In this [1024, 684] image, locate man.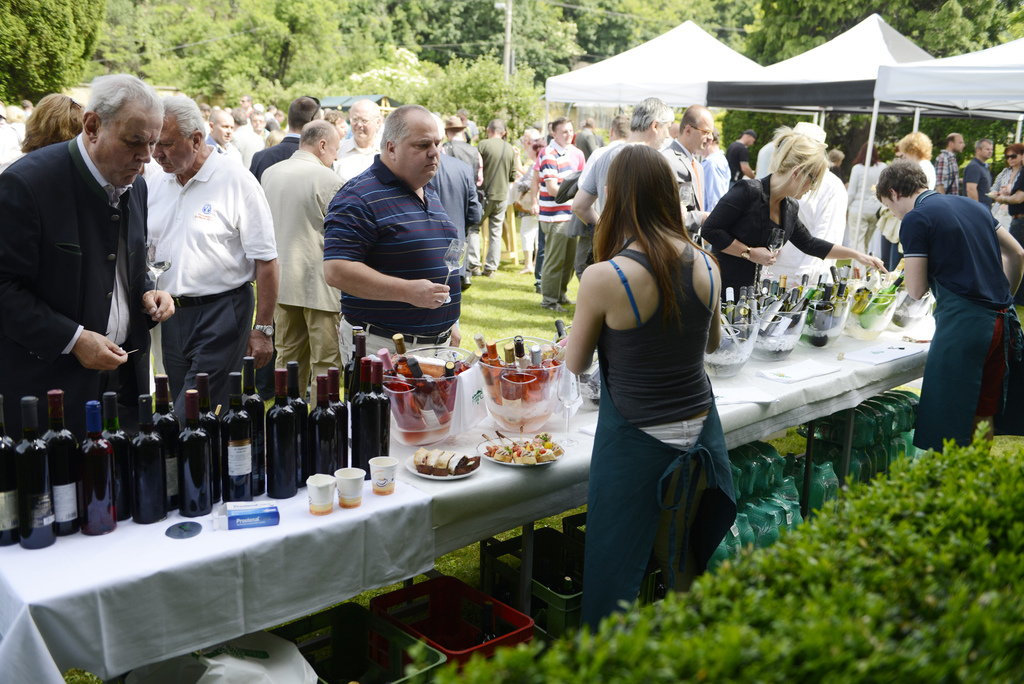
Bounding box: pyautogui.locateOnScreen(206, 110, 244, 163).
